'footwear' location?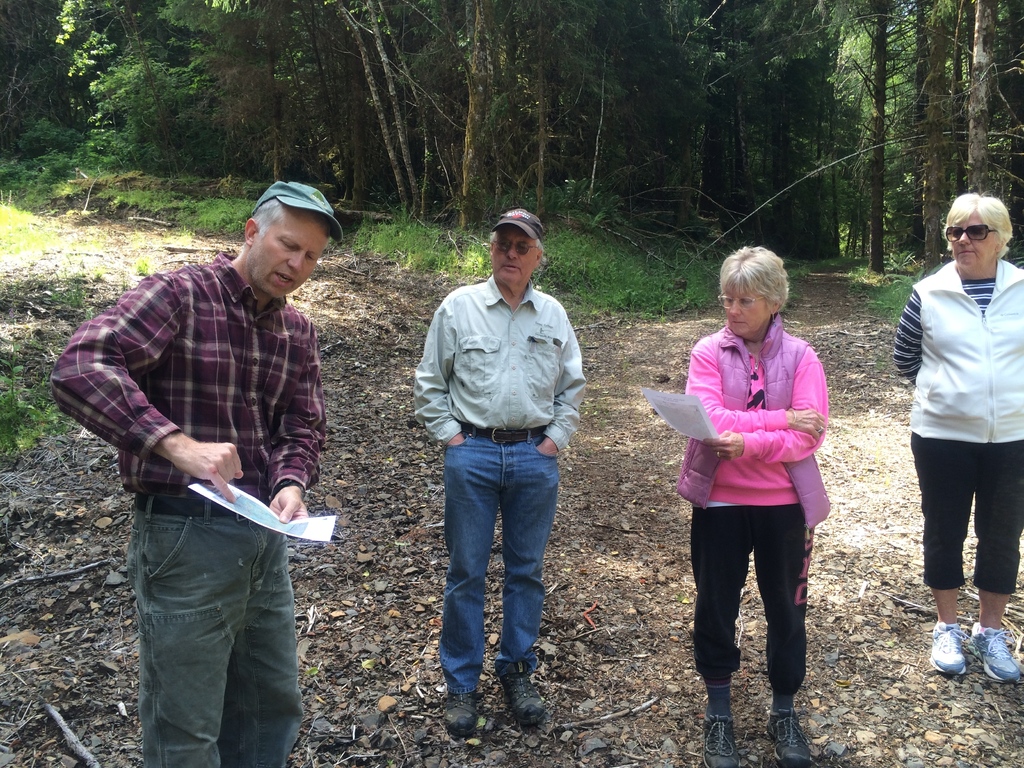
rect(765, 696, 820, 767)
